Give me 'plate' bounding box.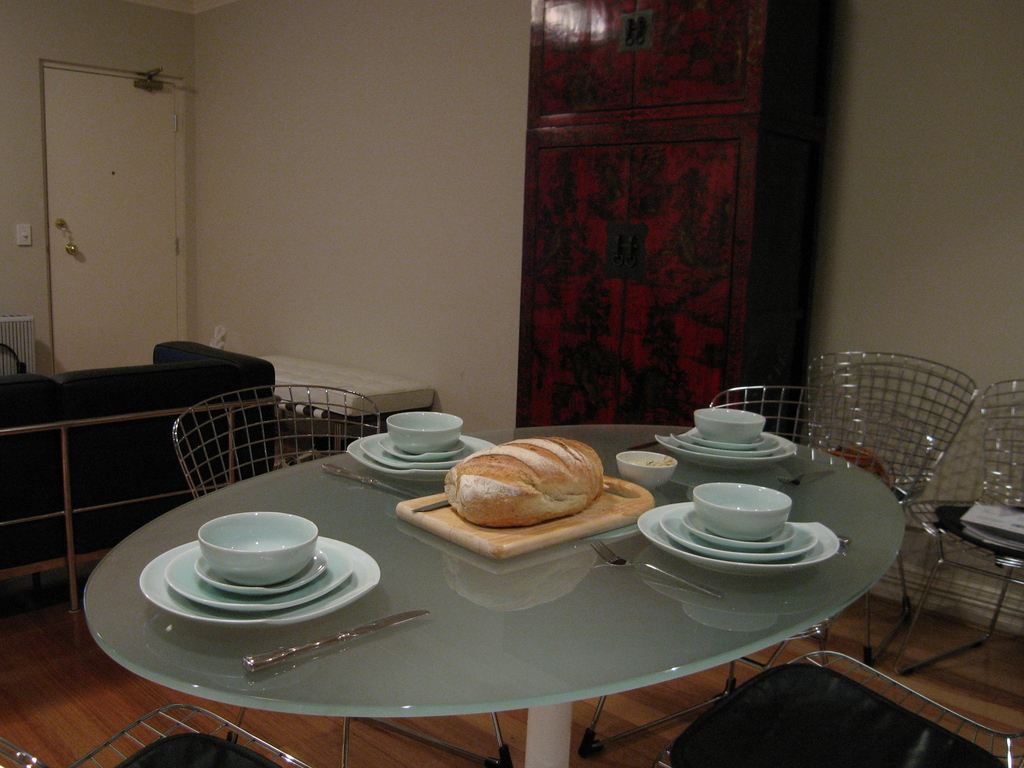
<region>656, 506, 820, 559</region>.
